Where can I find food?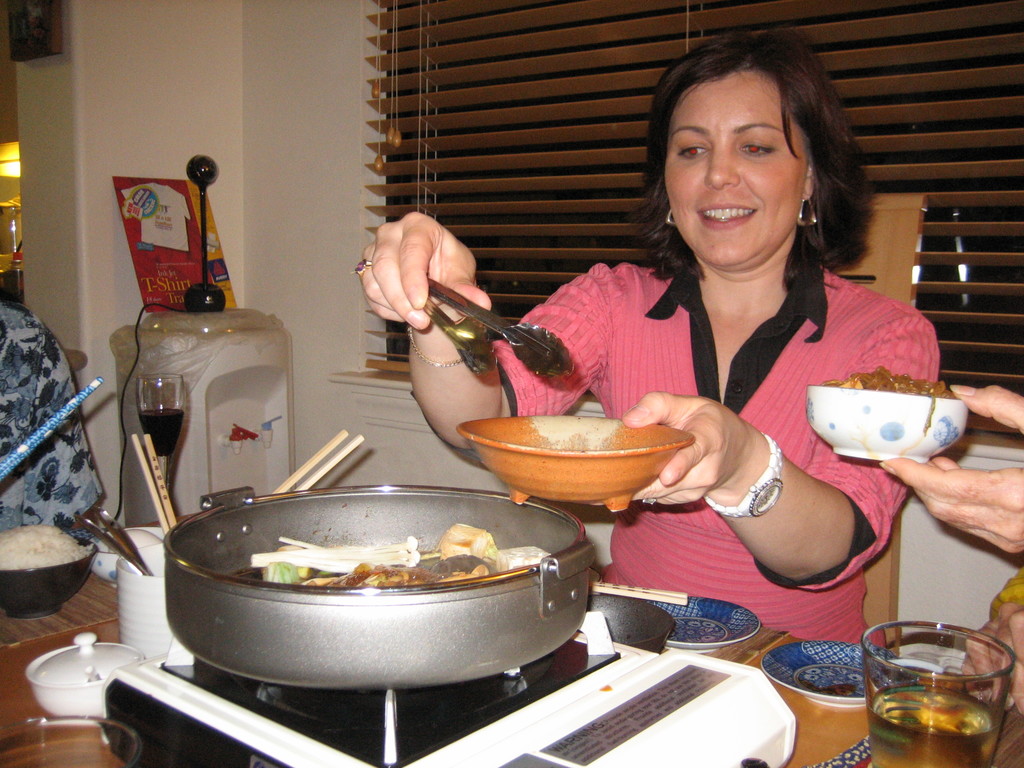
You can find it at crop(253, 519, 555, 590).
